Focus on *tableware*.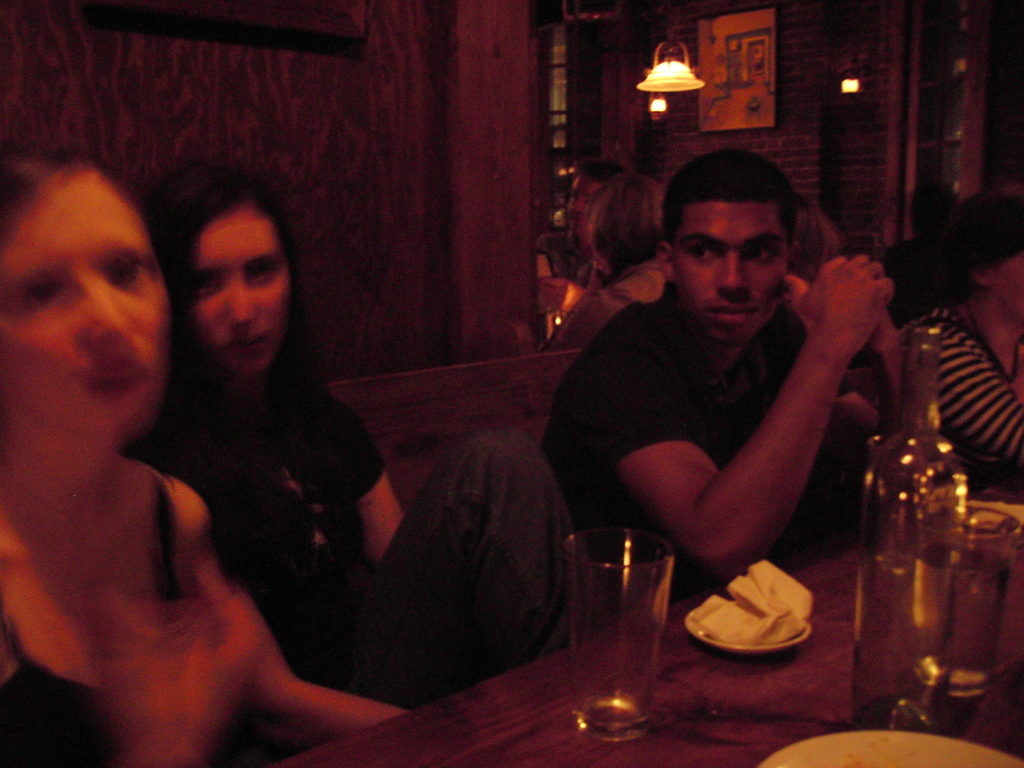
Focused at select_region(682, 592, 812, 658).
